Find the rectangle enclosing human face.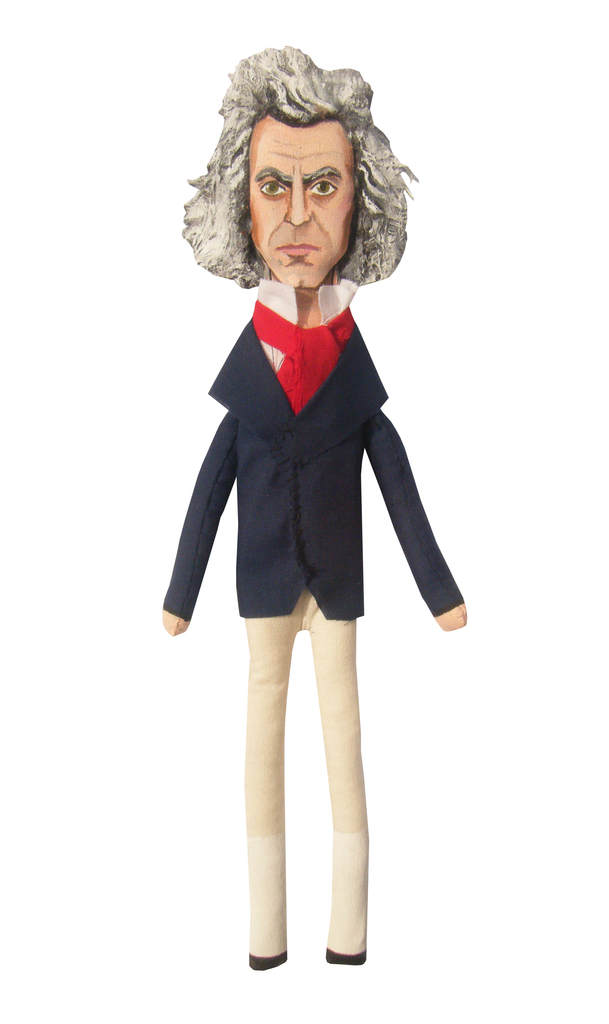
244,113,352,287.
